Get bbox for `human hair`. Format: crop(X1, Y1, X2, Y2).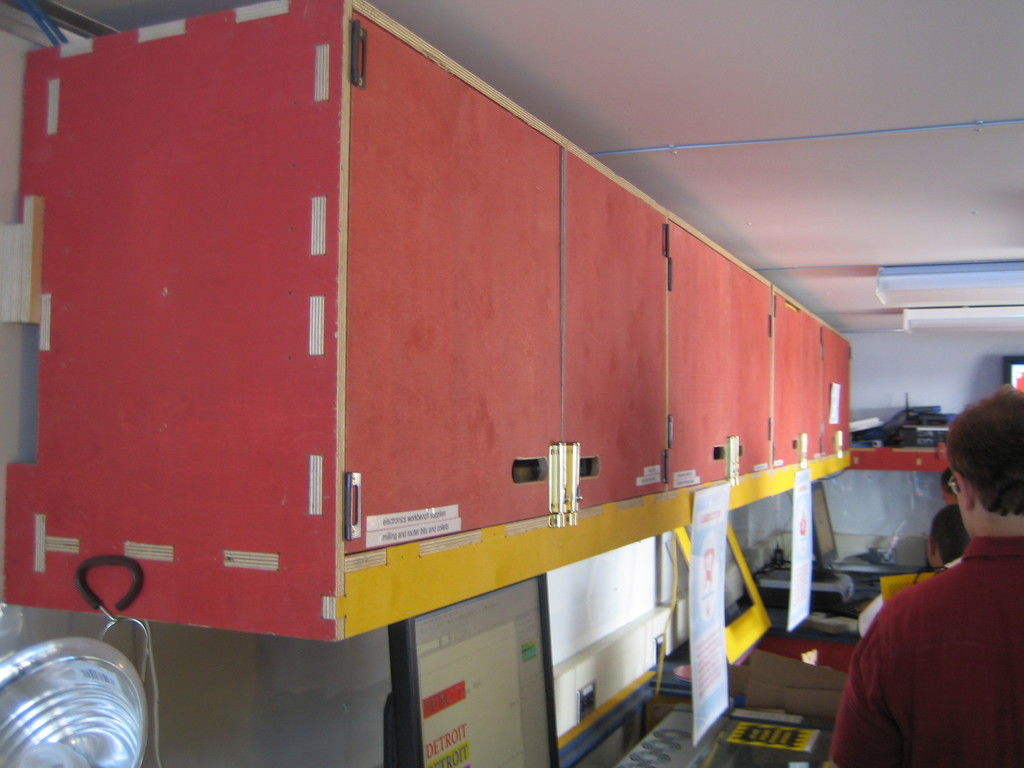
crop(950, 408, 1020, 544).
